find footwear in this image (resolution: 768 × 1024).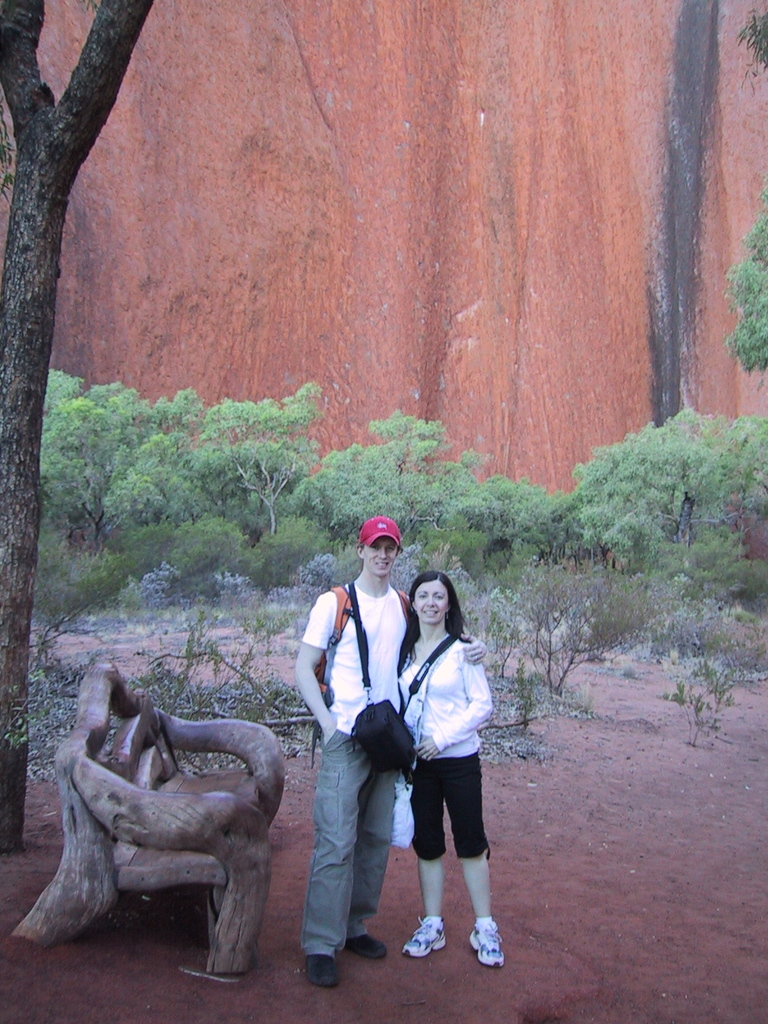
Rect(468, 918, 509, 965).
